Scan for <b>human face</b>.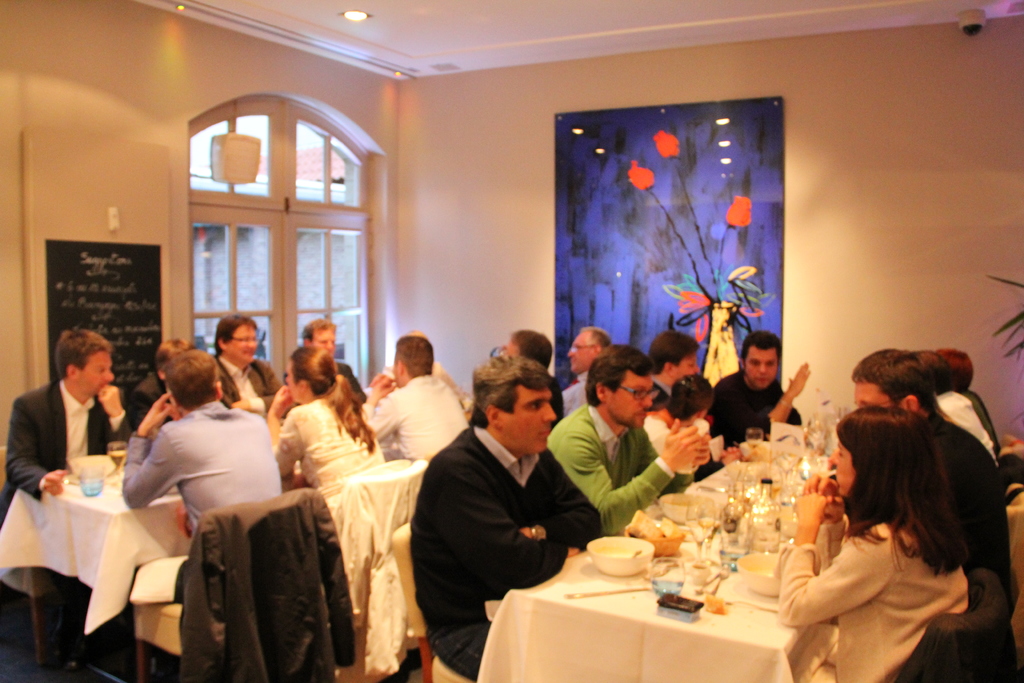
Scan result: [left=499, top=383, right=559, bottom=452].
